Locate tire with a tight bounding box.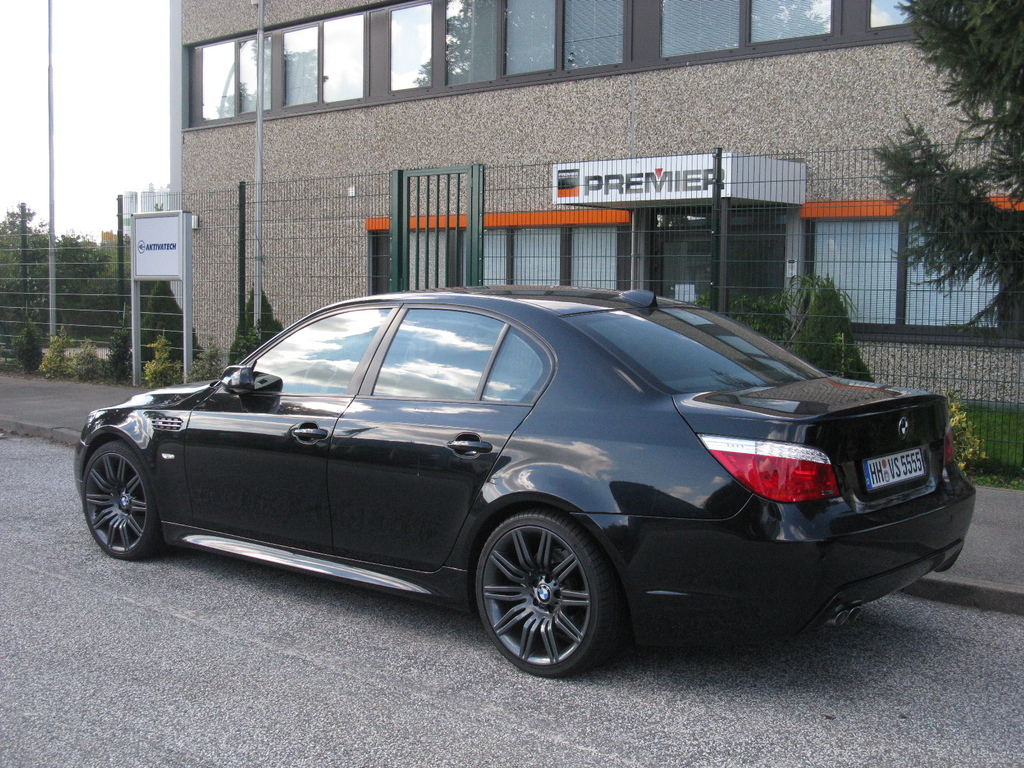
crop(468, 514, 620, 683).
